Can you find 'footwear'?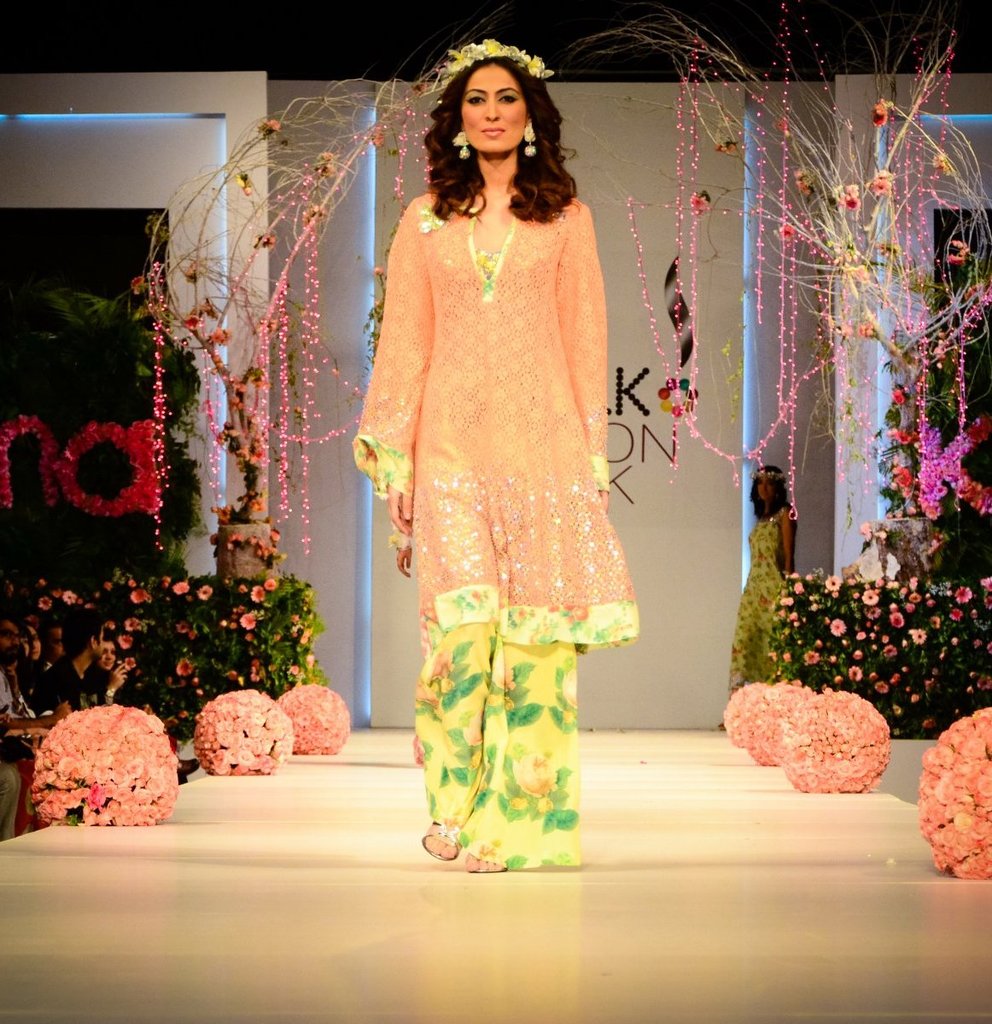
Yes, bounding box: crop(458, 838, 502, 868).
